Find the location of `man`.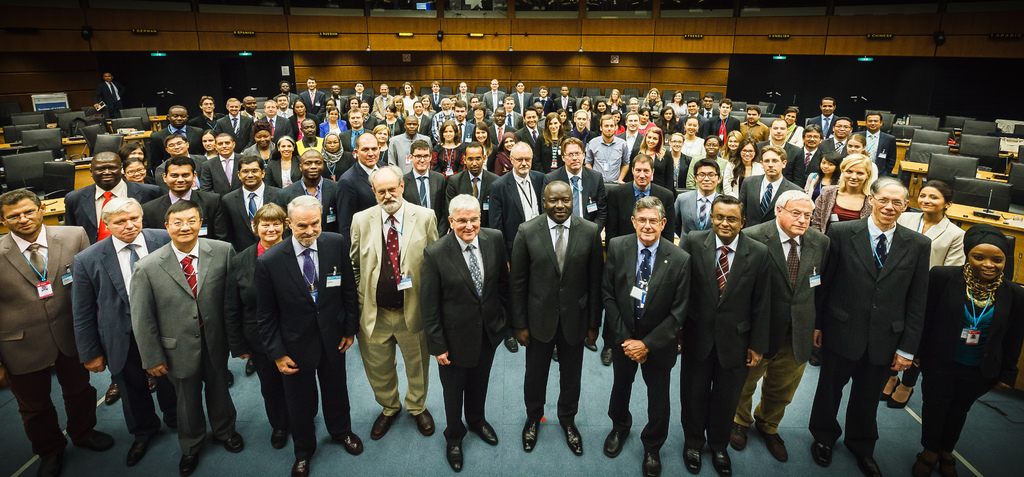
Location: [left=0, top=189, right=92, bottom=469].
